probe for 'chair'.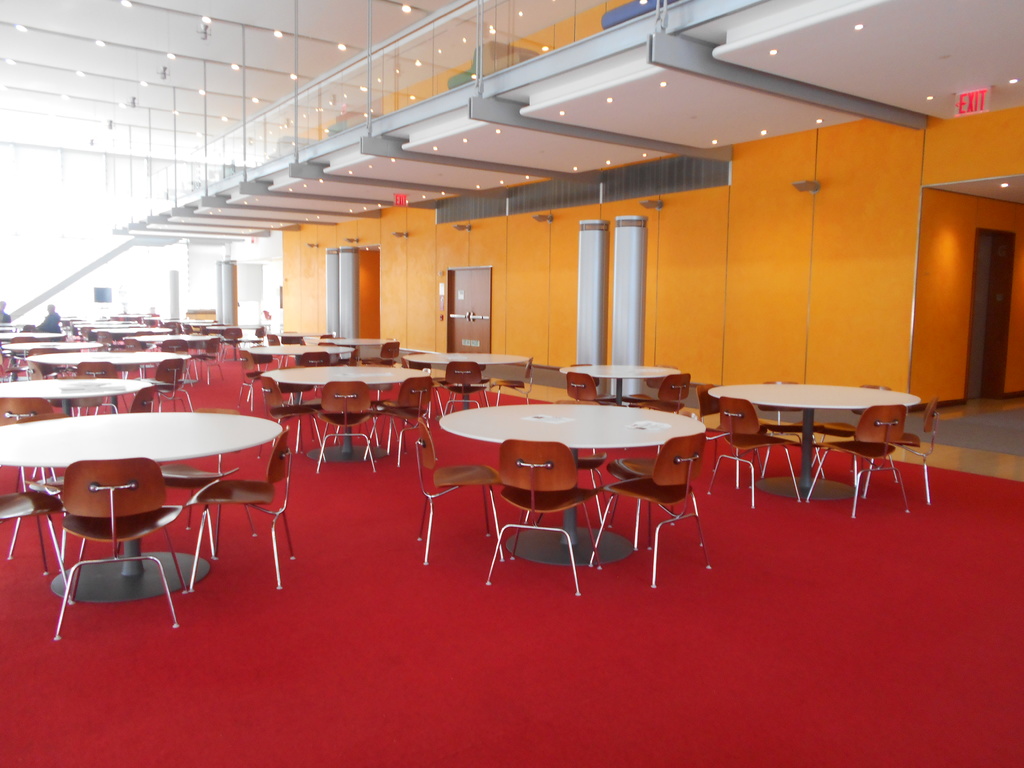
Probe result: BBox(182, 427, 301, 591).
